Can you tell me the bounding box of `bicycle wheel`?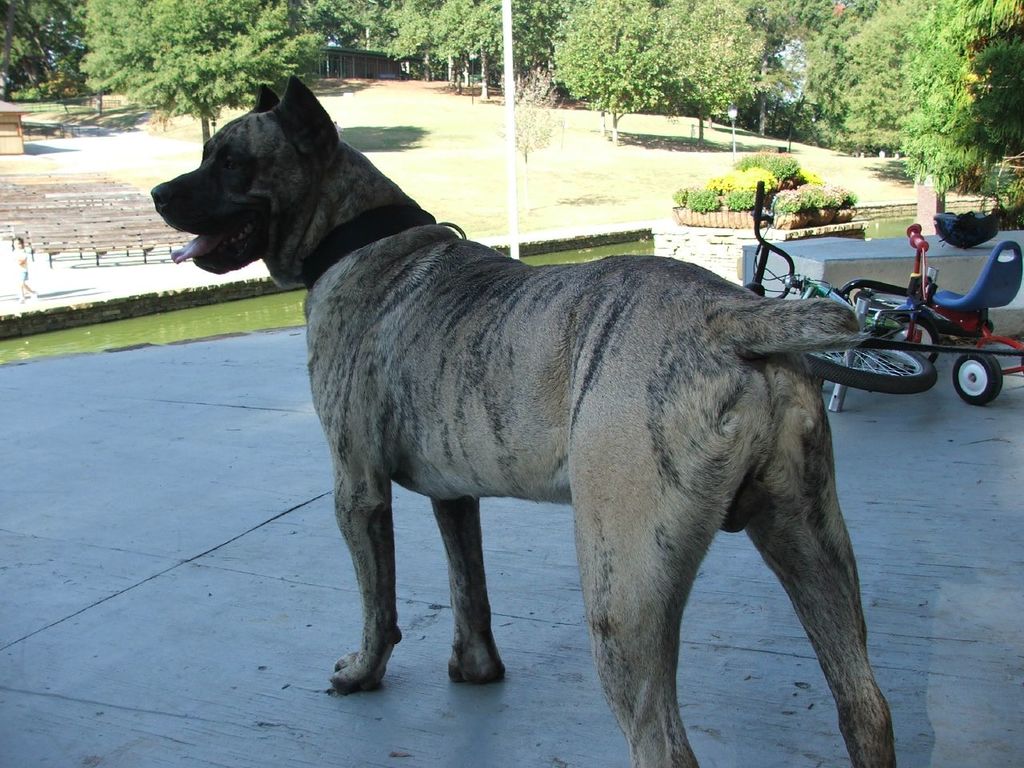
box=[803, 325, 938, 399].
